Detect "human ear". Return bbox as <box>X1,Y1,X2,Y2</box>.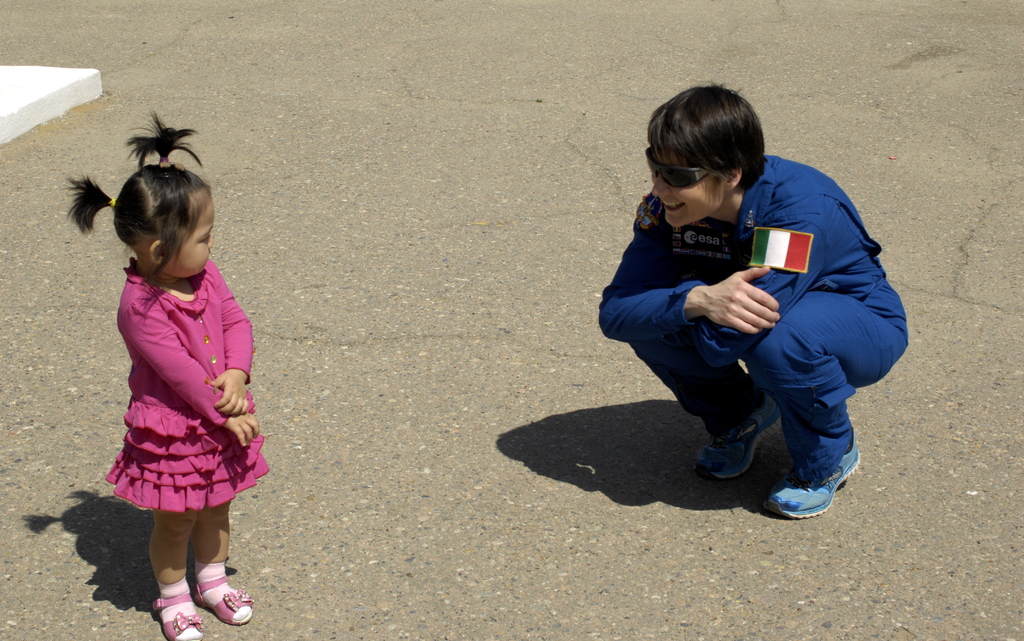
<box>725,164,745,194</box>.
